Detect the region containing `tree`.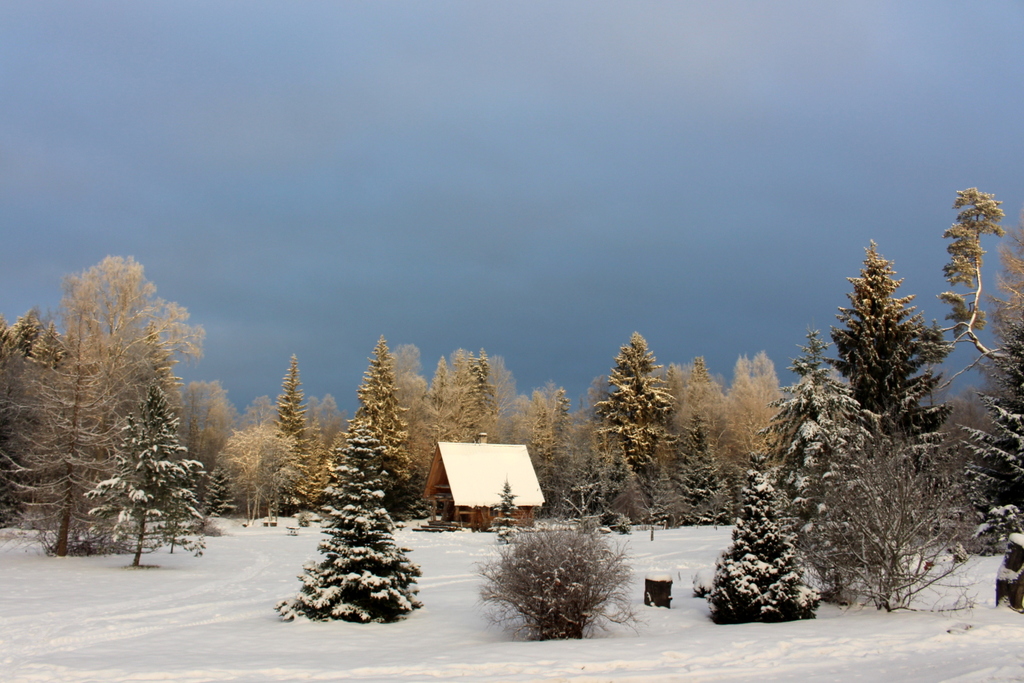
crop(516, 381, 566, 532).
